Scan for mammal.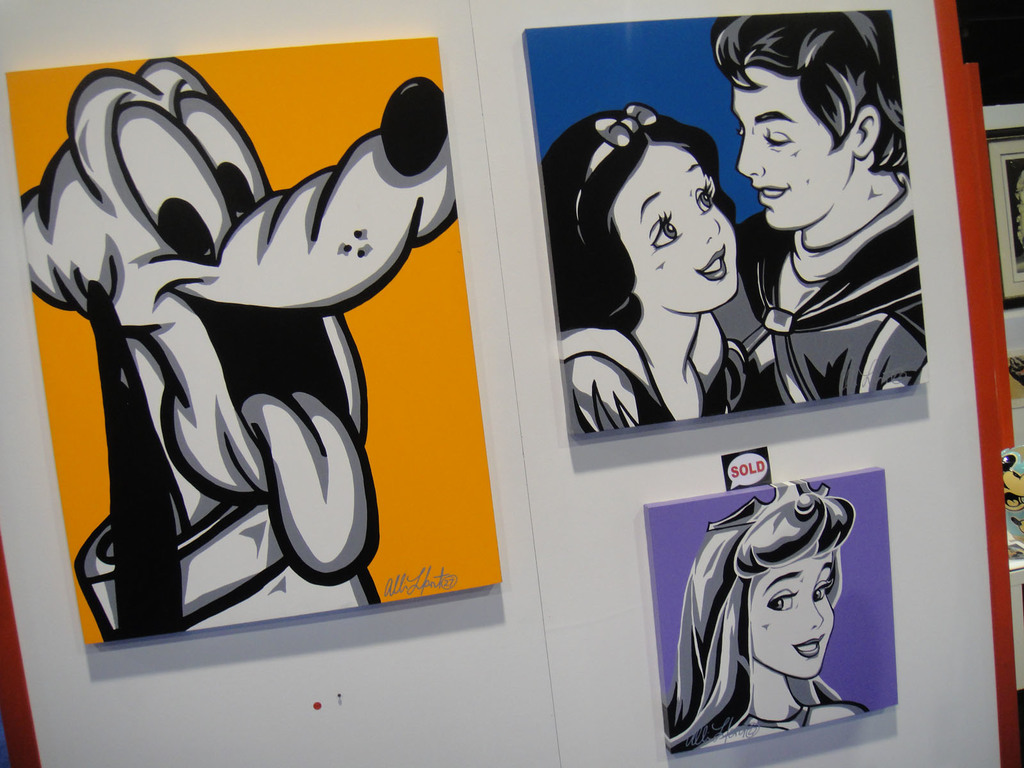
Scan result: BBox(563, 9, 920, 436).
